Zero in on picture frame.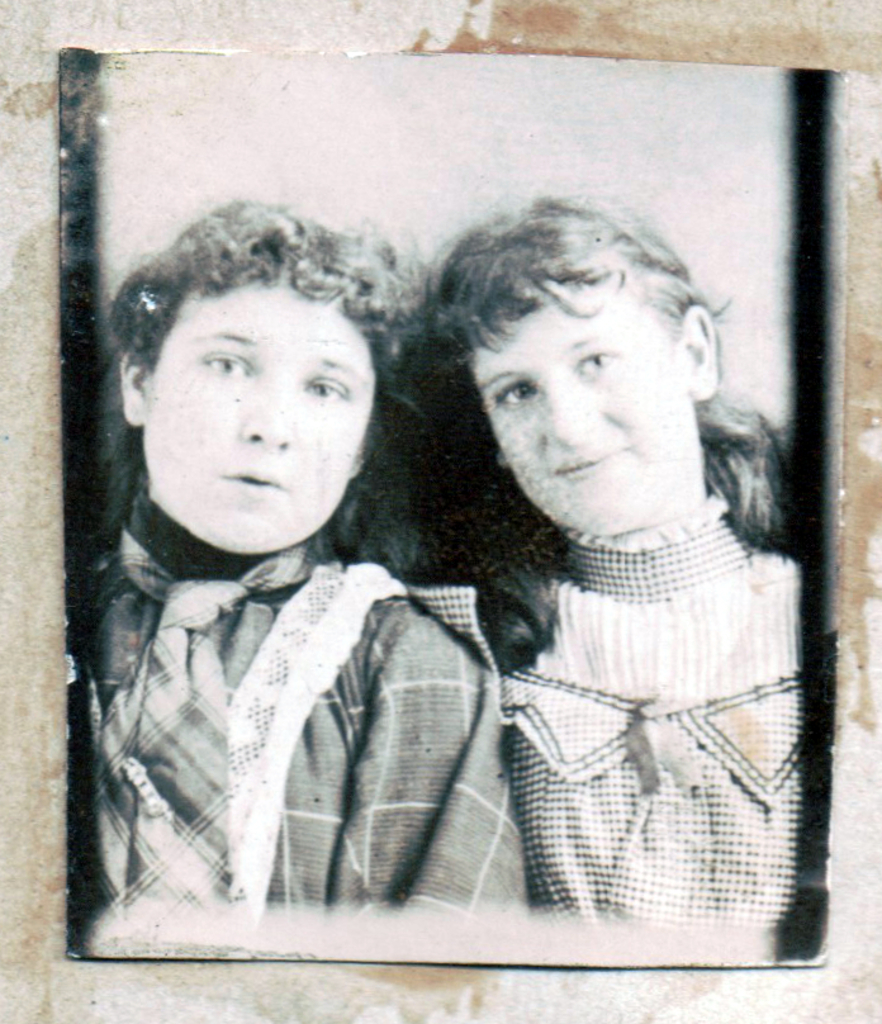
Zeroed in: left=39, top=57, right=841, bottom=976.
